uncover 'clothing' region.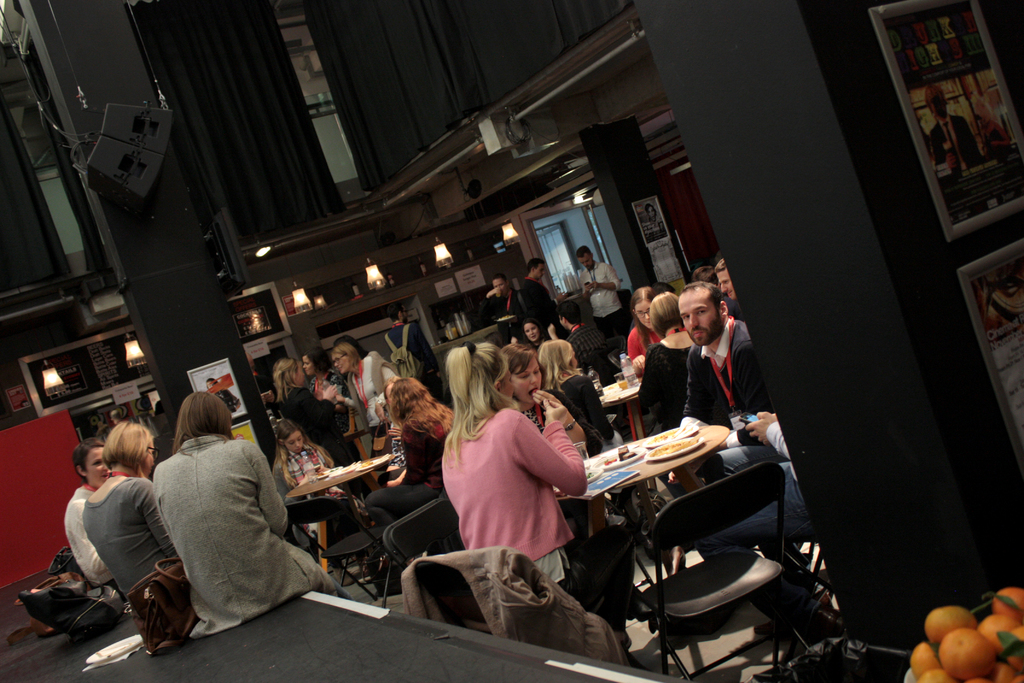
Uncovered: bbox=[278, 386, 367, 483].
